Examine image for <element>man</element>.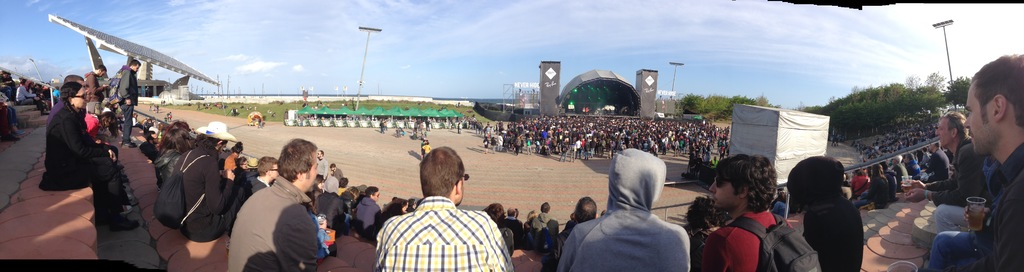
Examination result: Rect(488, 124, 489, 134).
